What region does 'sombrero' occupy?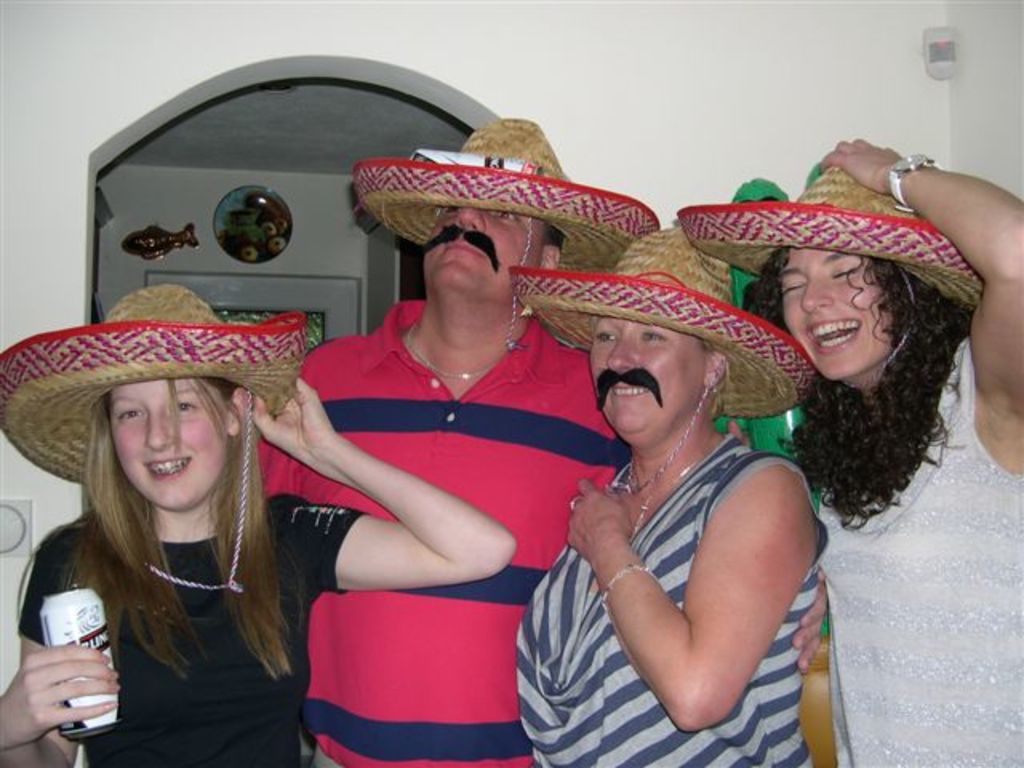
x1=506 y1=222 x2=821 y2=536.
